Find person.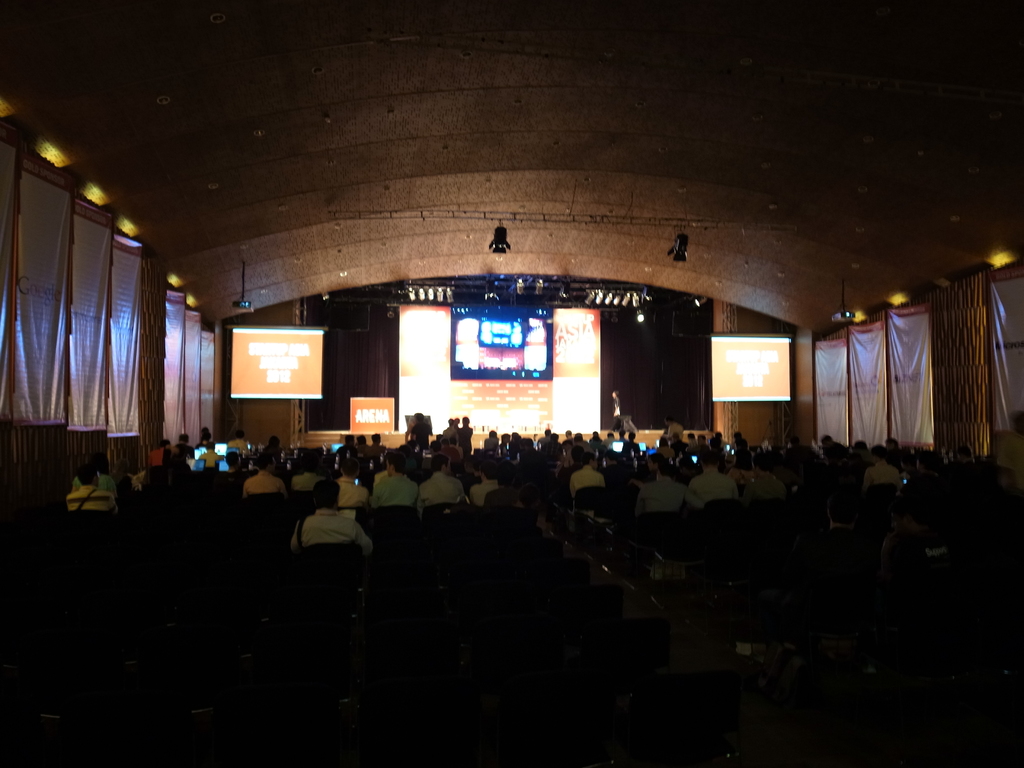
[483, 429, 500, 449].
